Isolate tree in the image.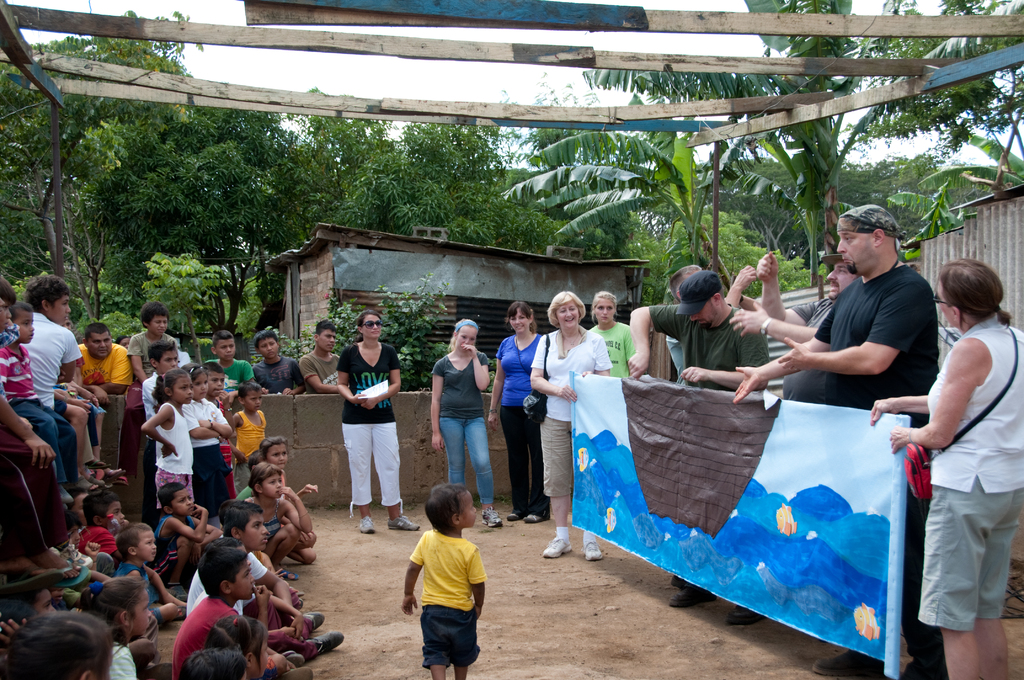
Isolated region: 0:9:666:343.
